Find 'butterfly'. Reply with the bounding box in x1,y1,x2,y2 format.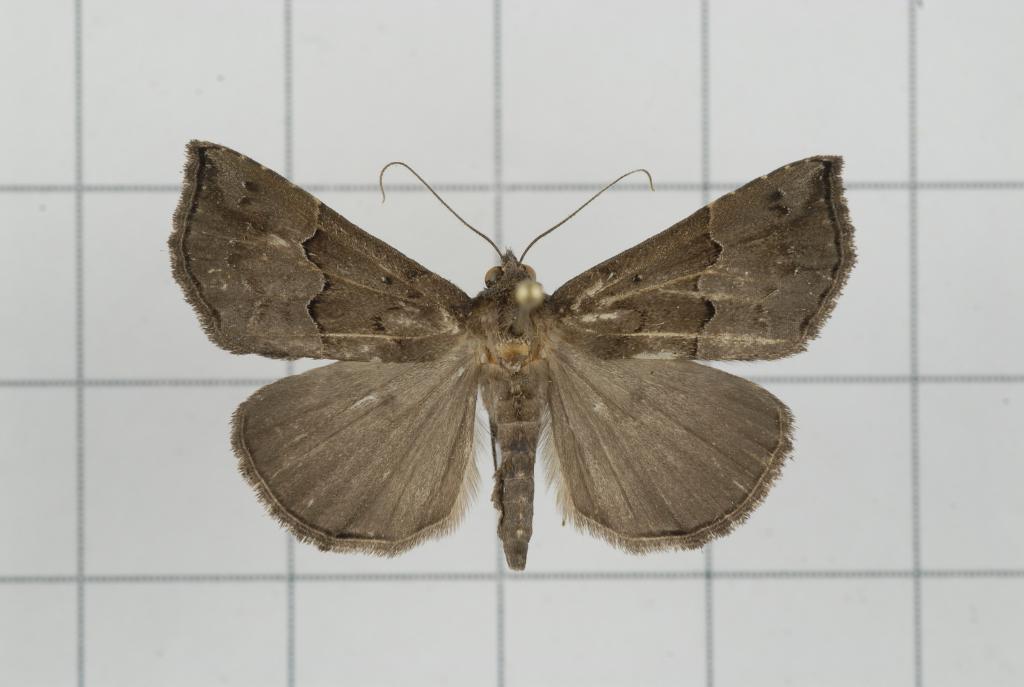
167,138,857,571.
